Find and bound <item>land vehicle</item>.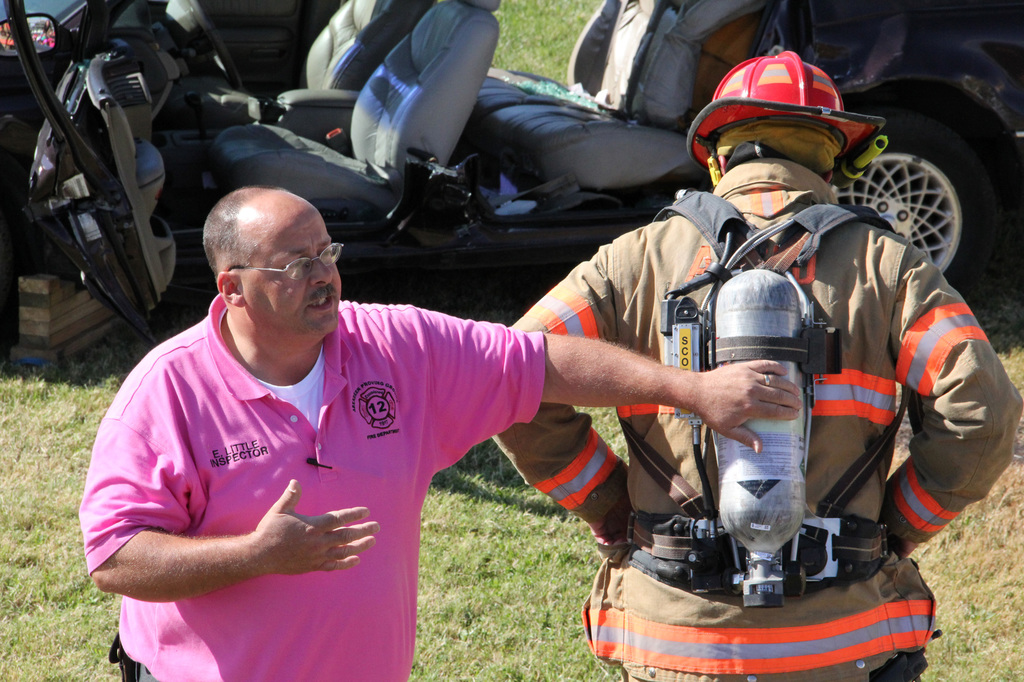
Bound: Rect(0, 1, 1023, 289).
